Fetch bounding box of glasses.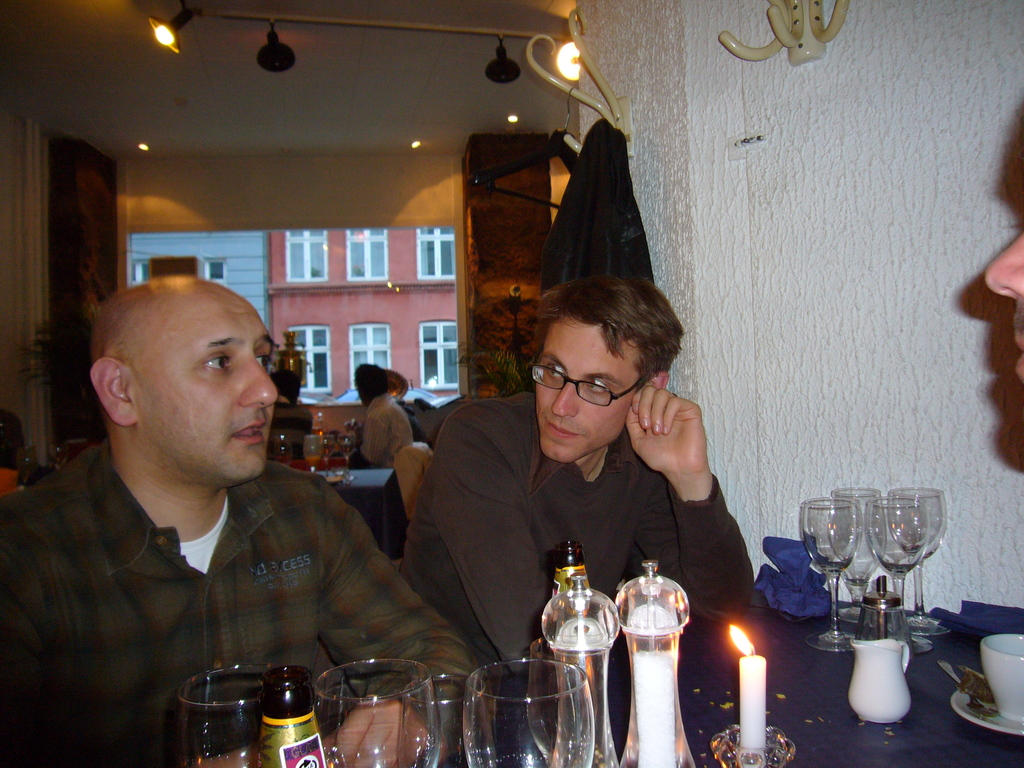
Bbox: bbox(524, 353, 666, 410).
